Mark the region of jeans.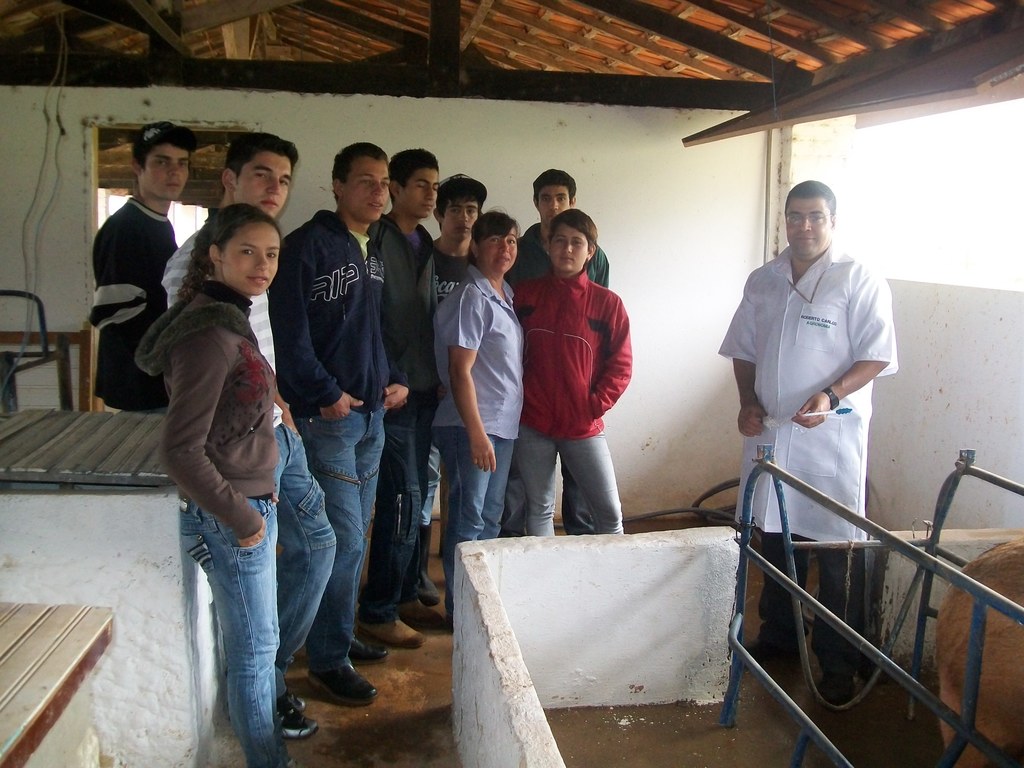
Region: bbox=(762, 531, 866, 676).
